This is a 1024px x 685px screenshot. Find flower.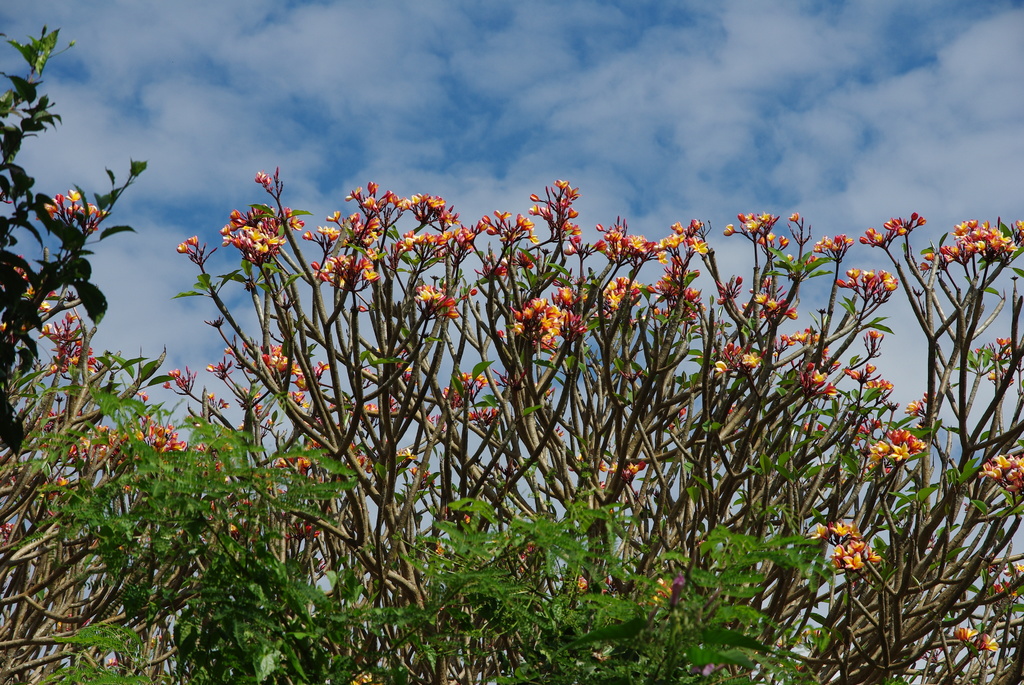
Bounding box: 483, 204, 539, 249.
